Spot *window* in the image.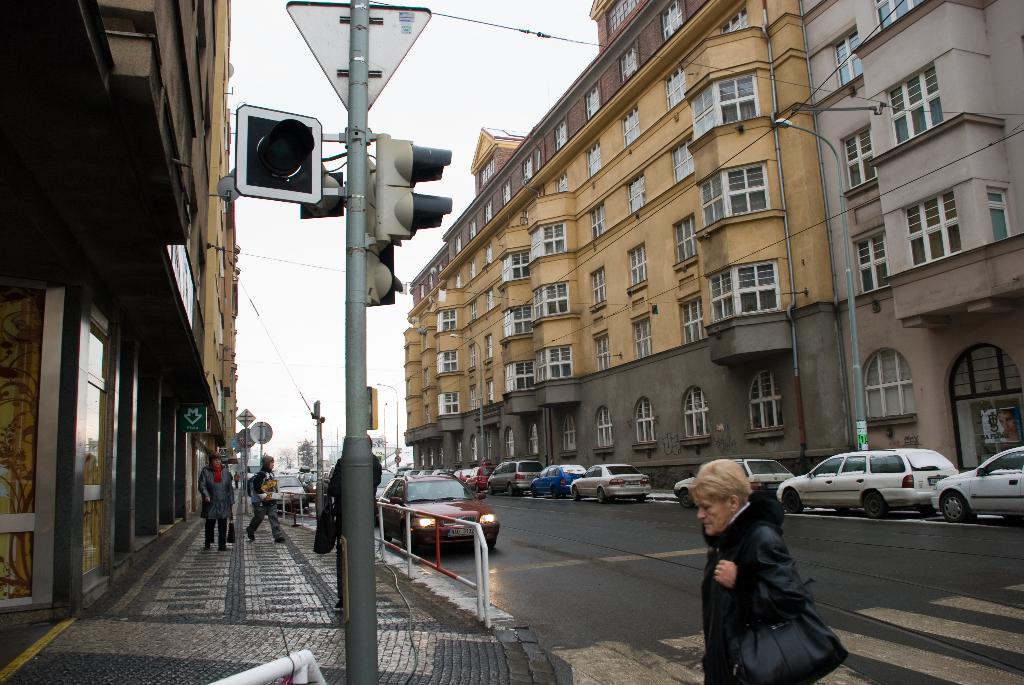
*window* found at BBox(550, 165, 569, 191).
